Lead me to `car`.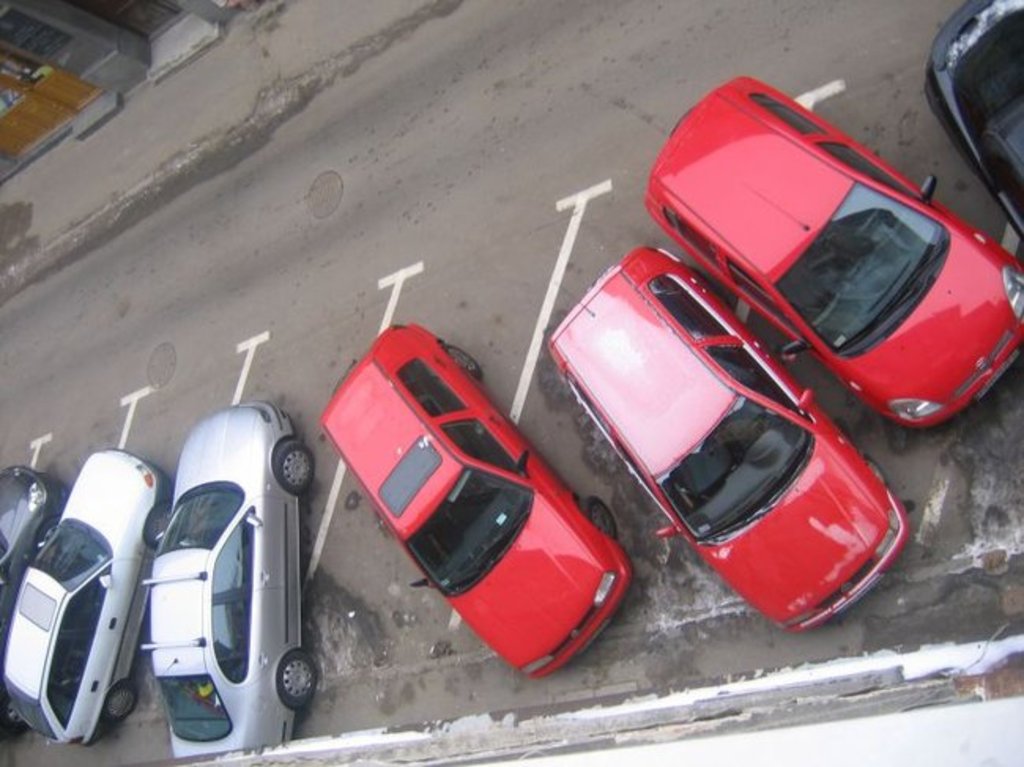
Lead to [left=651, top=79, right=996, bottom=430].
